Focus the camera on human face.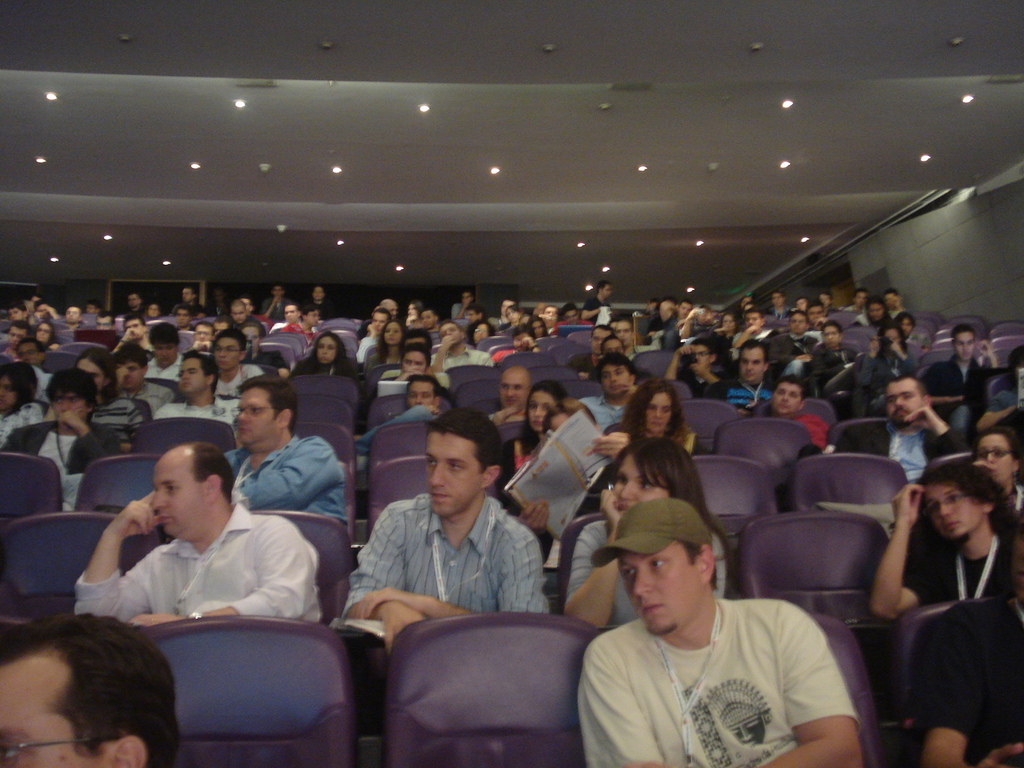
Focus region: {"left": 114, "top": 358, "right": 146, "bottom": 385}.
